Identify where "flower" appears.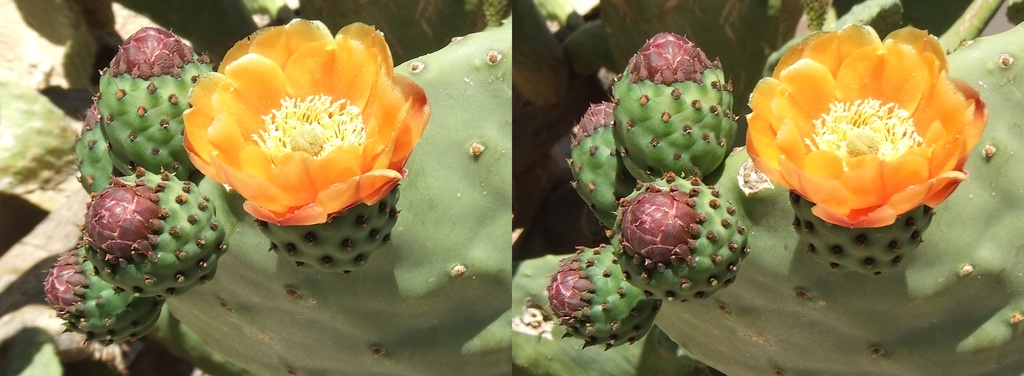
Appears at 180,24,428,236.
